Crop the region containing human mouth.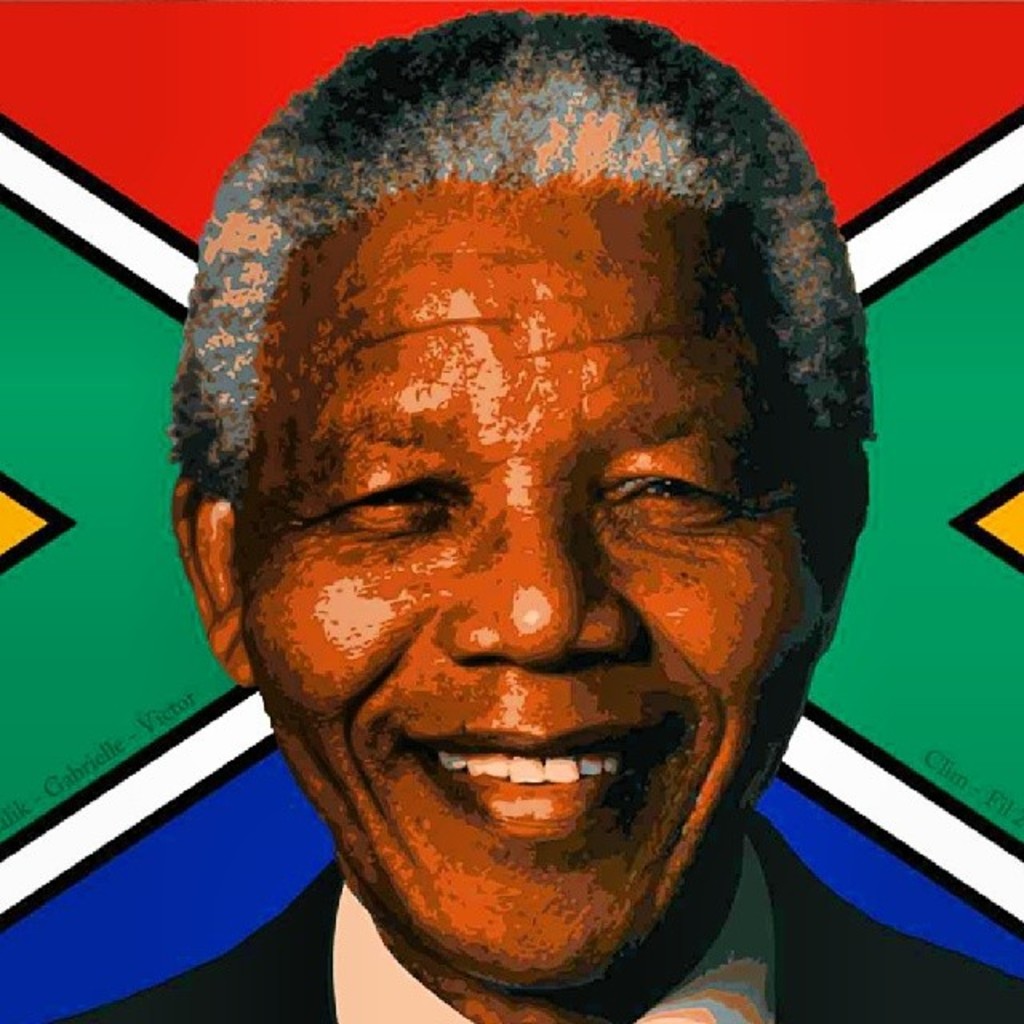
Crop region: left=408, top=718, right=674, bottom=843.
